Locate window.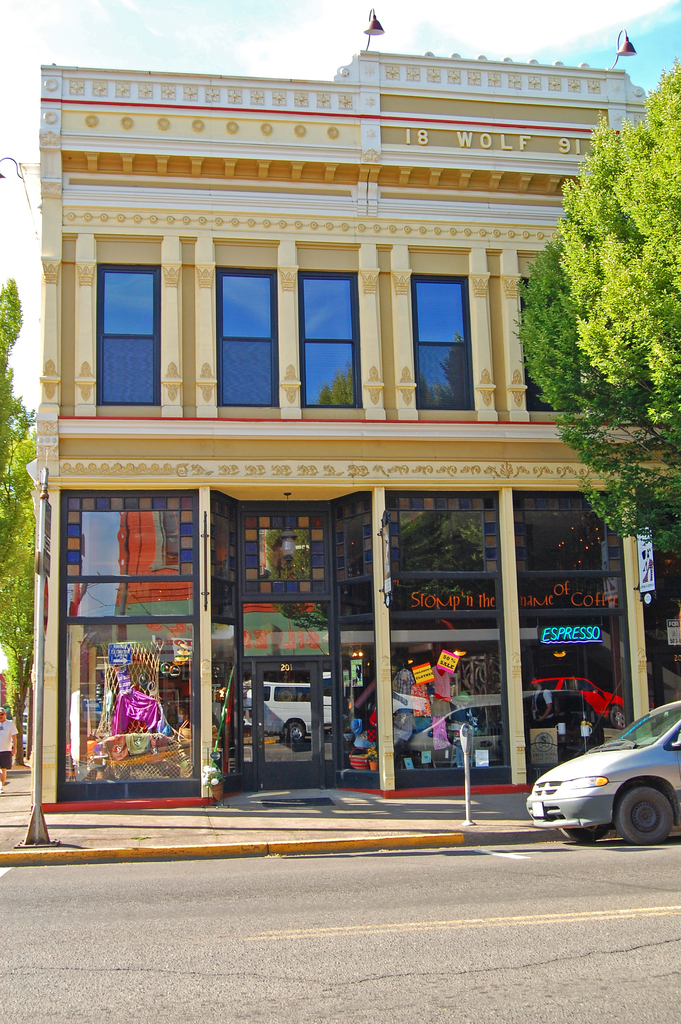
Bounding box: (left=79, top=229, right=167, bottom=410).
